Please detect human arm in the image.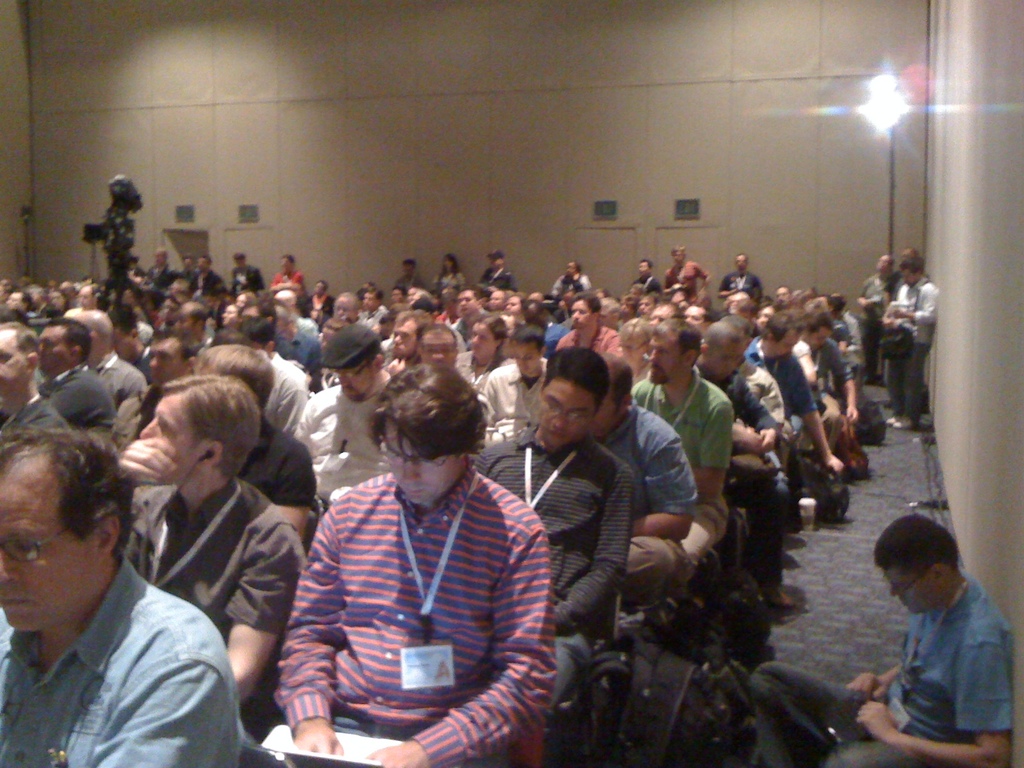
{"left": 218, "top": 522, "right": 309, "bottom": 705}.
